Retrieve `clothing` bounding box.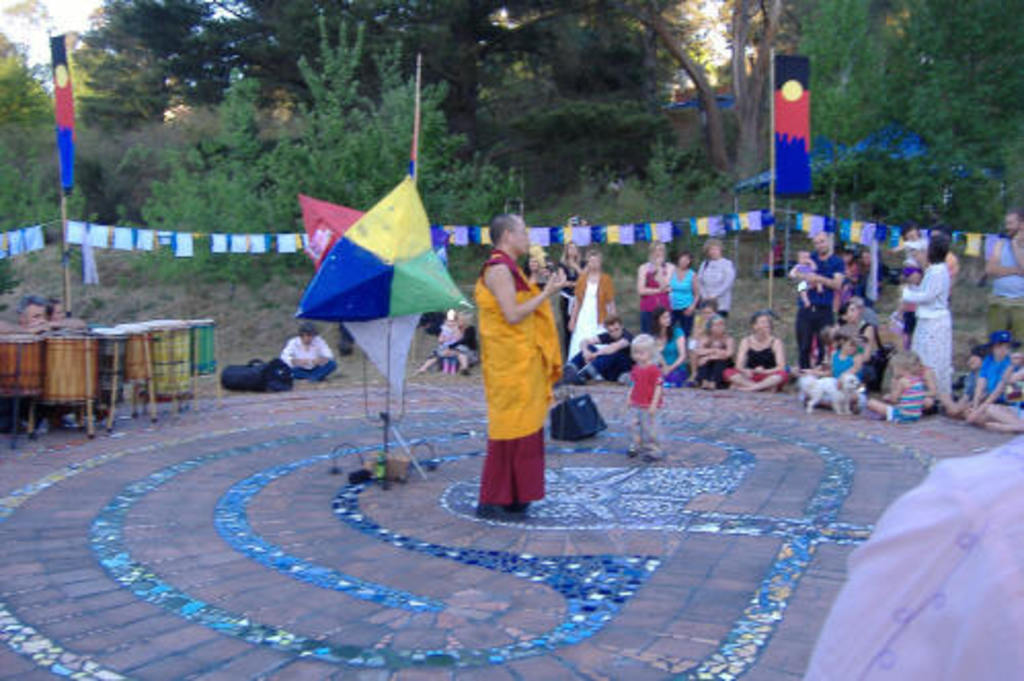
Bounding box: (770,90,811,201).
